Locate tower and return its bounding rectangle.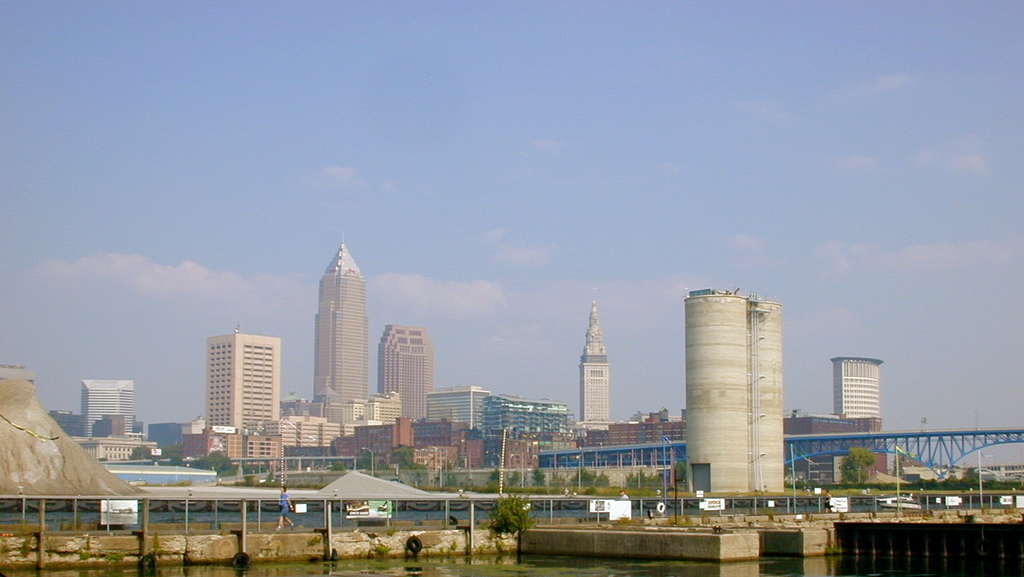
{"left": 207, "top": 334, "right": 282, "bottom": 462}.
